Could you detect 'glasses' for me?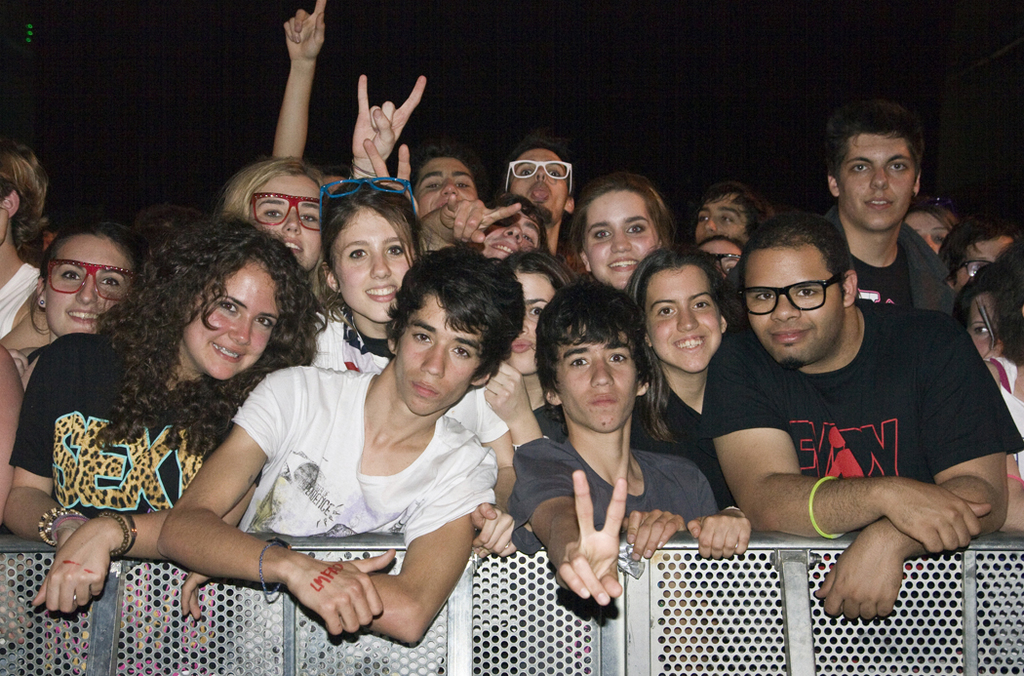
Detection result: (left=320, top=176, right=418, bottom=227).
